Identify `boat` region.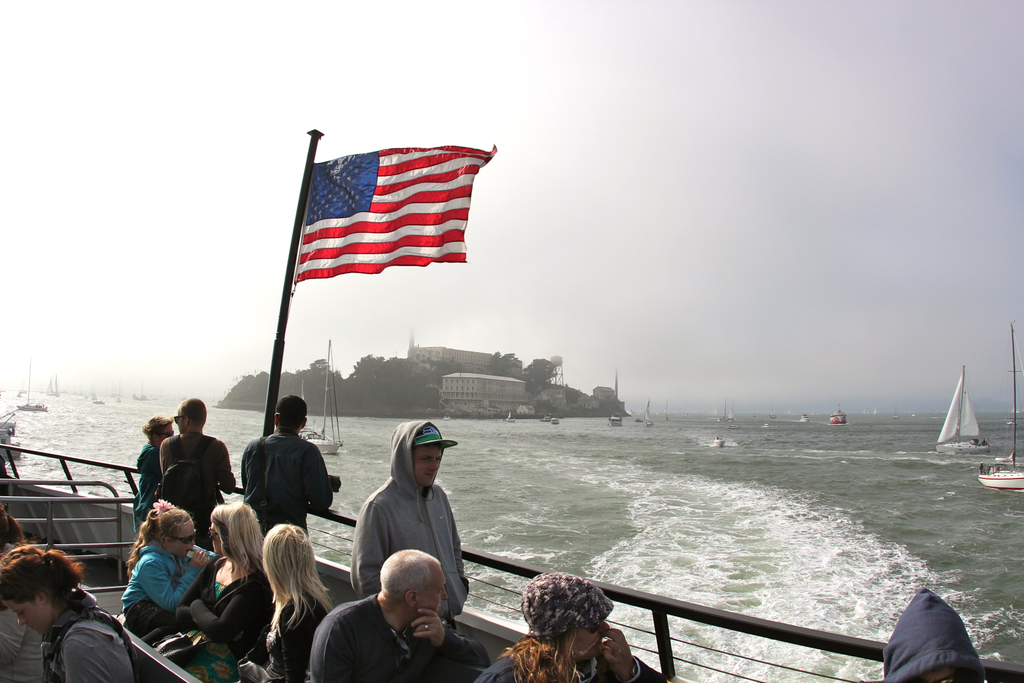
Region: locate(15, 356, 51, 415).
